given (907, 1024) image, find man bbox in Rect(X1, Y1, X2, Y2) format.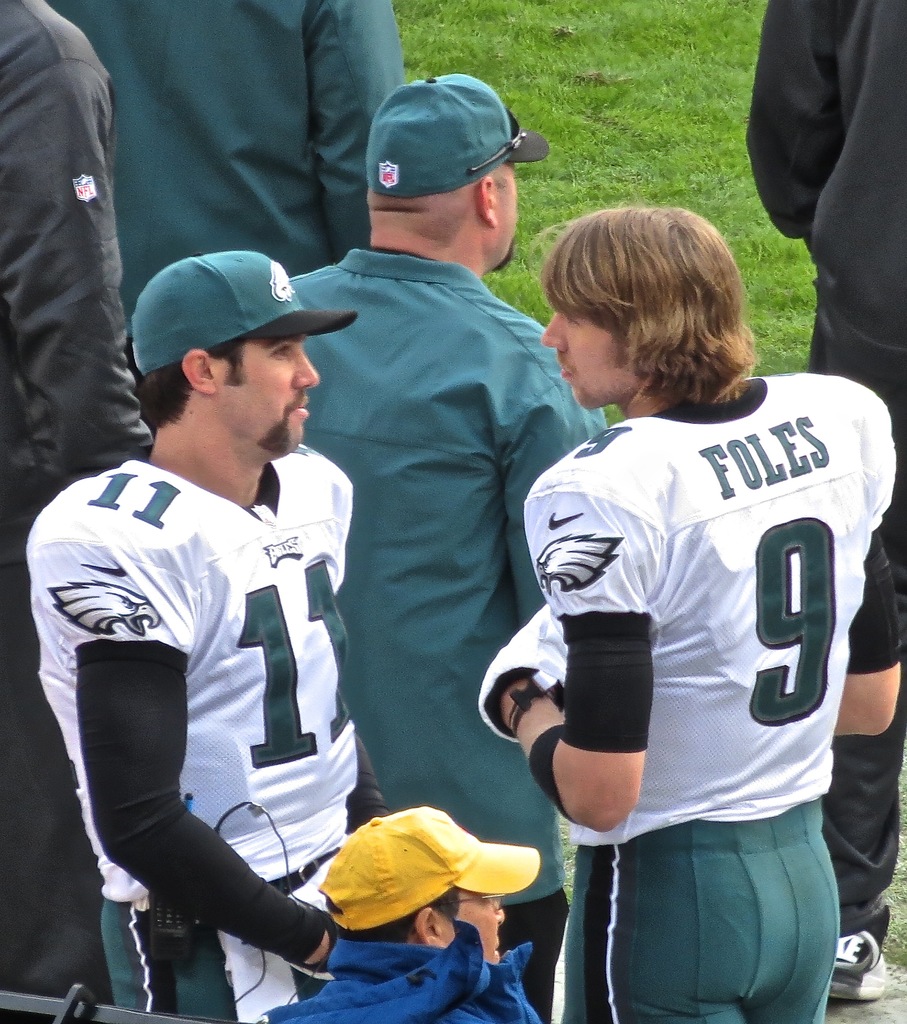
Rect(0, 0, 117, 1023).
